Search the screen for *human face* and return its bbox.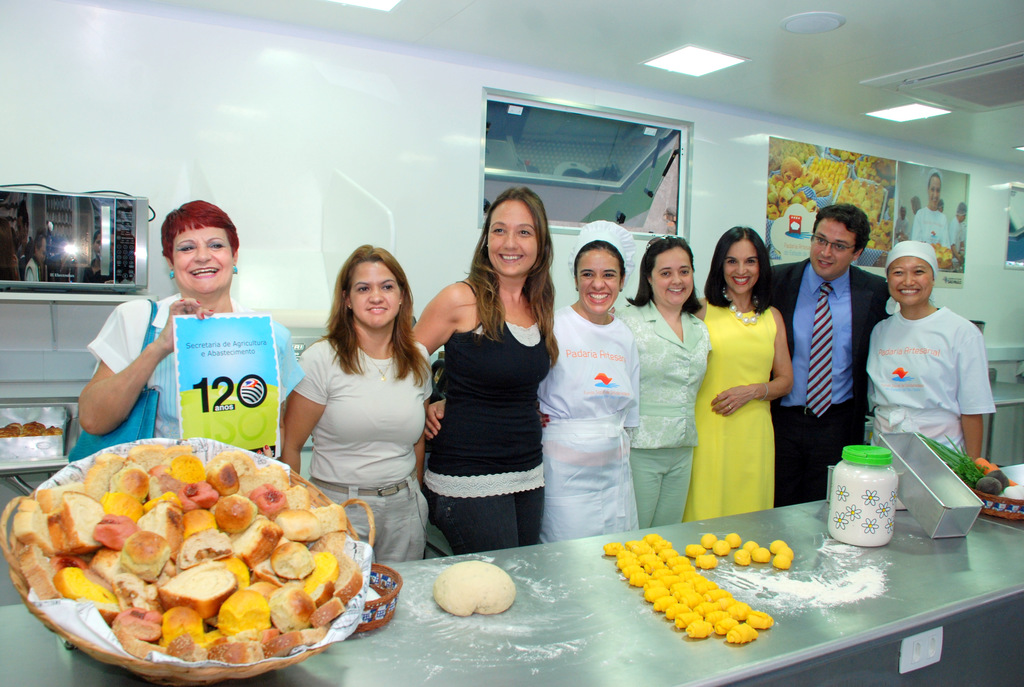
Found: bbox(927, 171, 948, 210).
